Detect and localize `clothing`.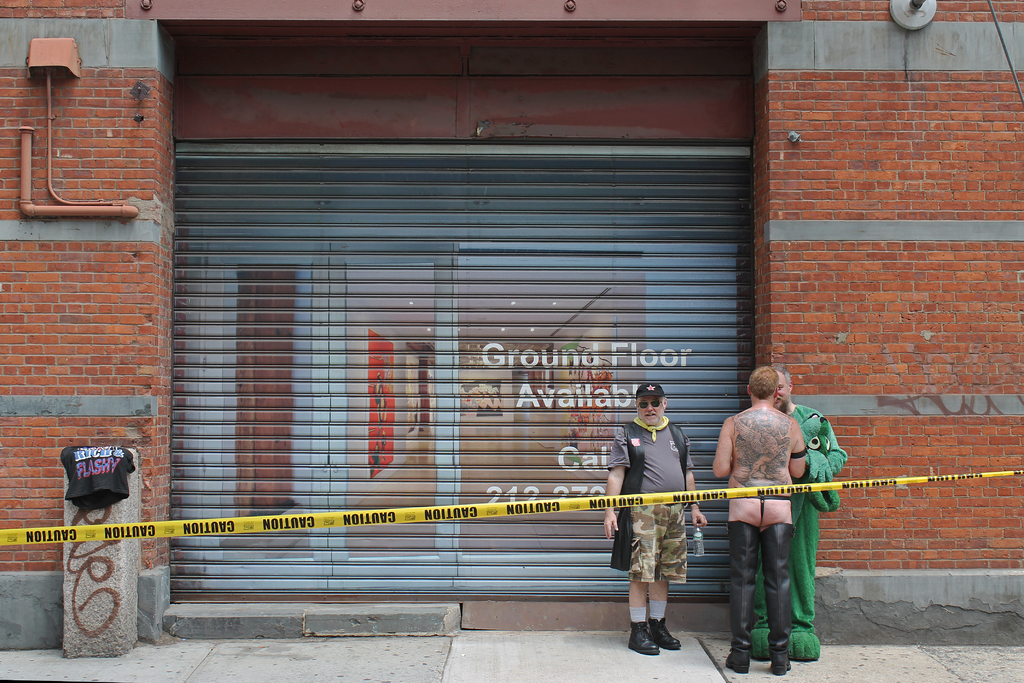
Localized at [left=717, top=515, right=801, bottom=679].
